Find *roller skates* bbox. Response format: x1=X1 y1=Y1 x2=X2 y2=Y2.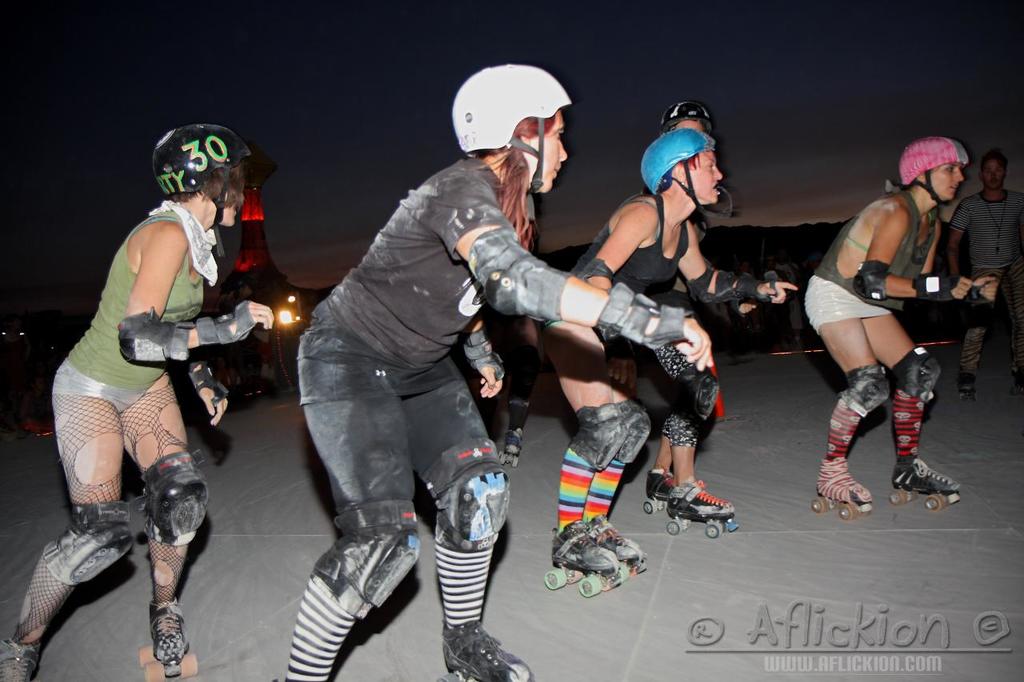
x1=497 y1=425 x2=523 y2=469.
